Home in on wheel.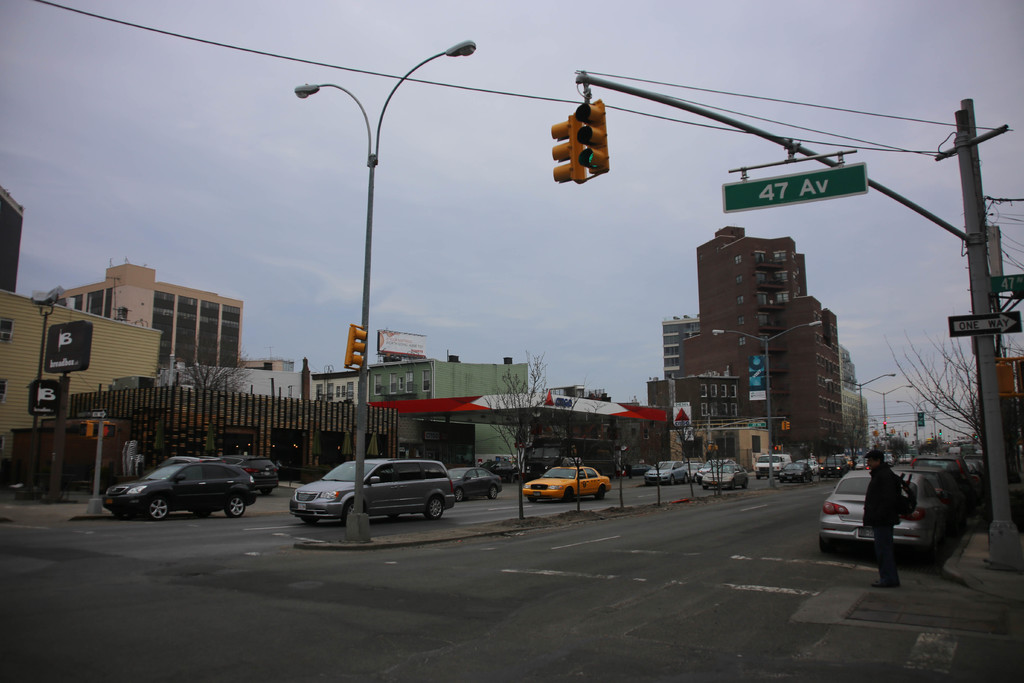
Homed in at 424/498/442/521.
